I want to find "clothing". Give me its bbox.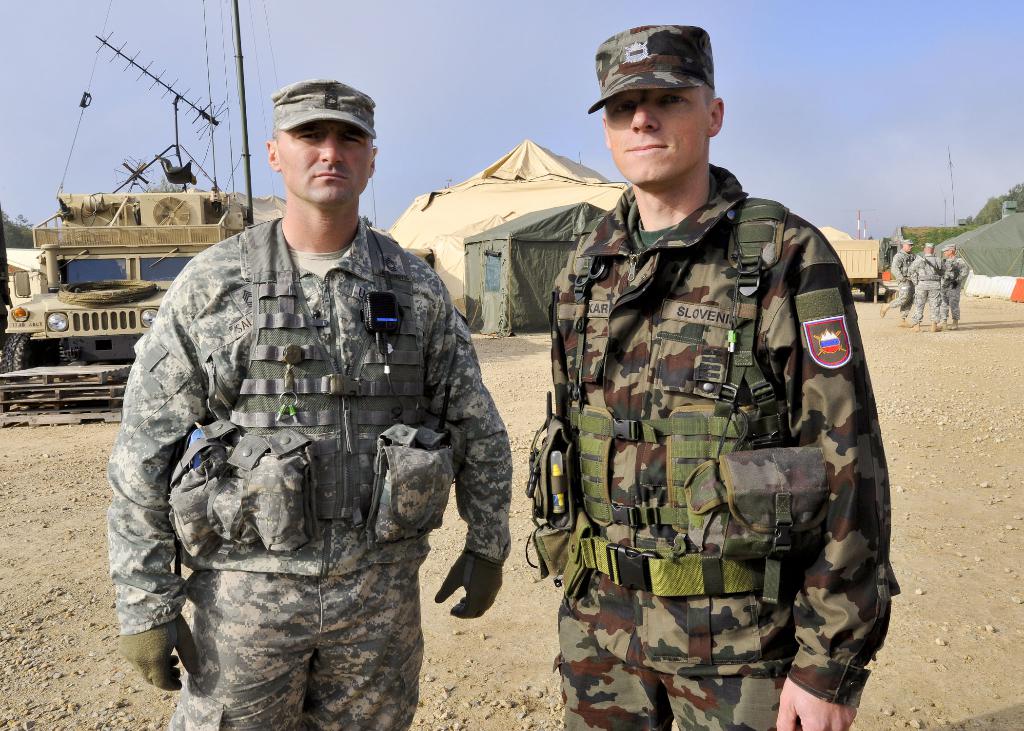
pyautogui.locateOnScreen(888, 239, 916, 323).
